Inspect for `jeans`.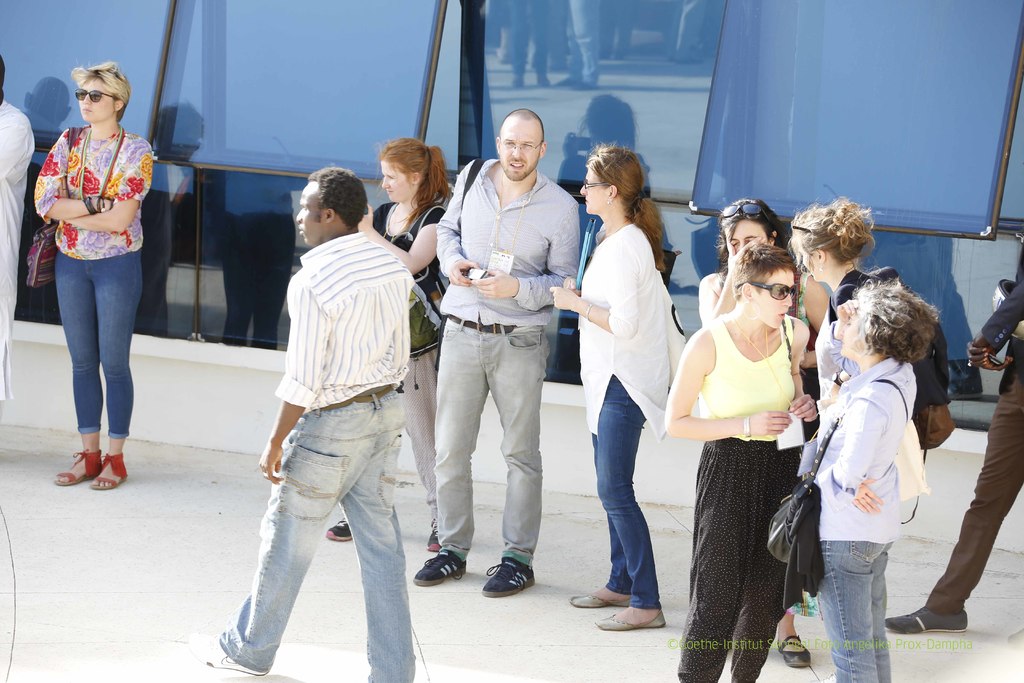
Inspection: select_region(223, 385, 415, 682).
